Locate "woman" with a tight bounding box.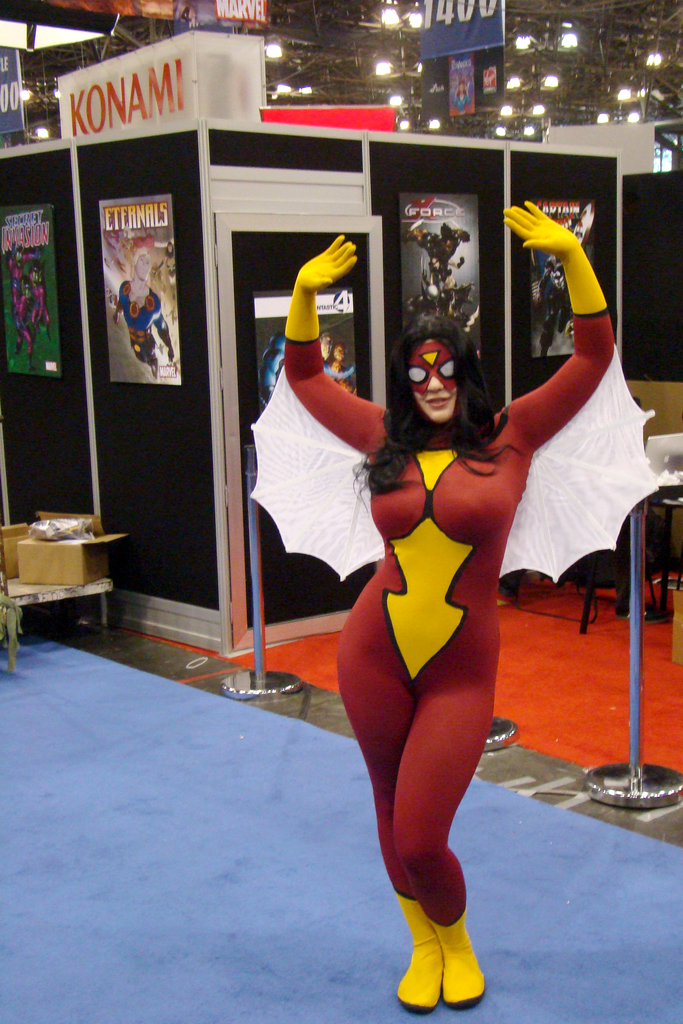
bbox=(298, 193, 570, 956).
